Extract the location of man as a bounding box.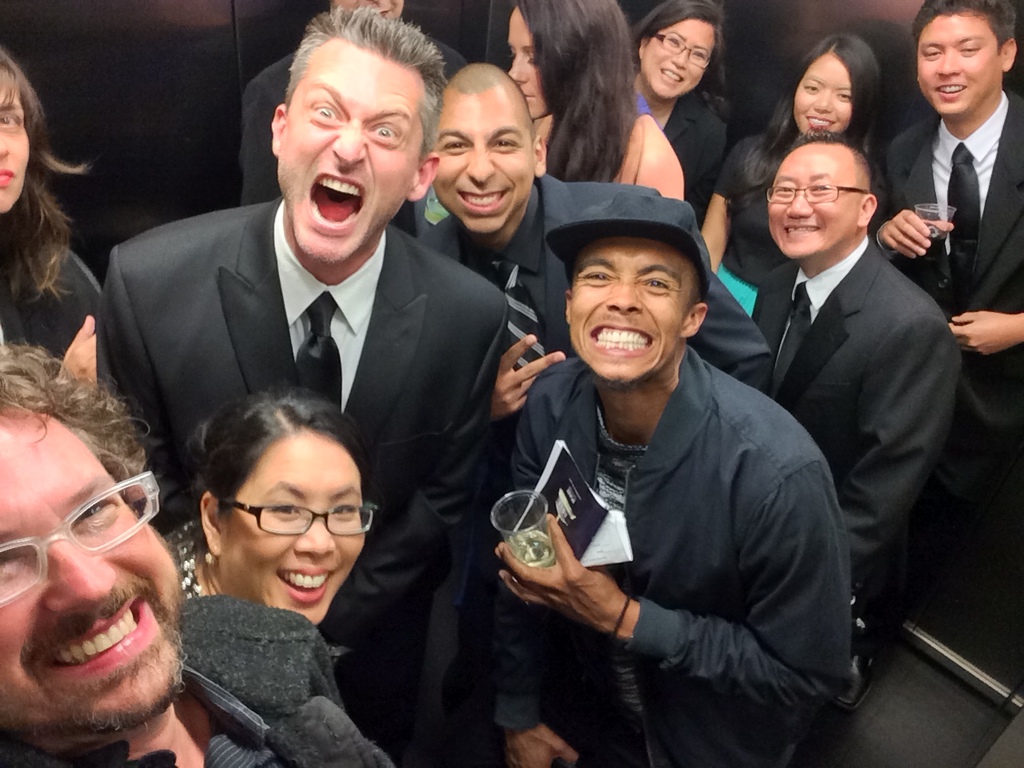
88,71,521,614.
